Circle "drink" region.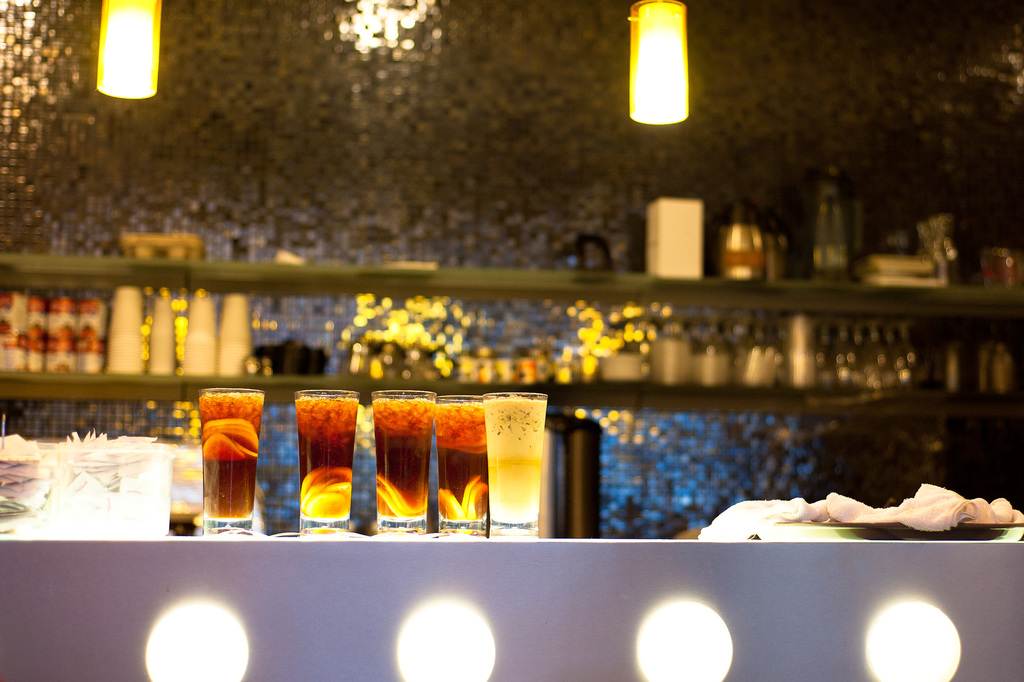
Region: (left=371, top=390, right=435, bottom=536).
